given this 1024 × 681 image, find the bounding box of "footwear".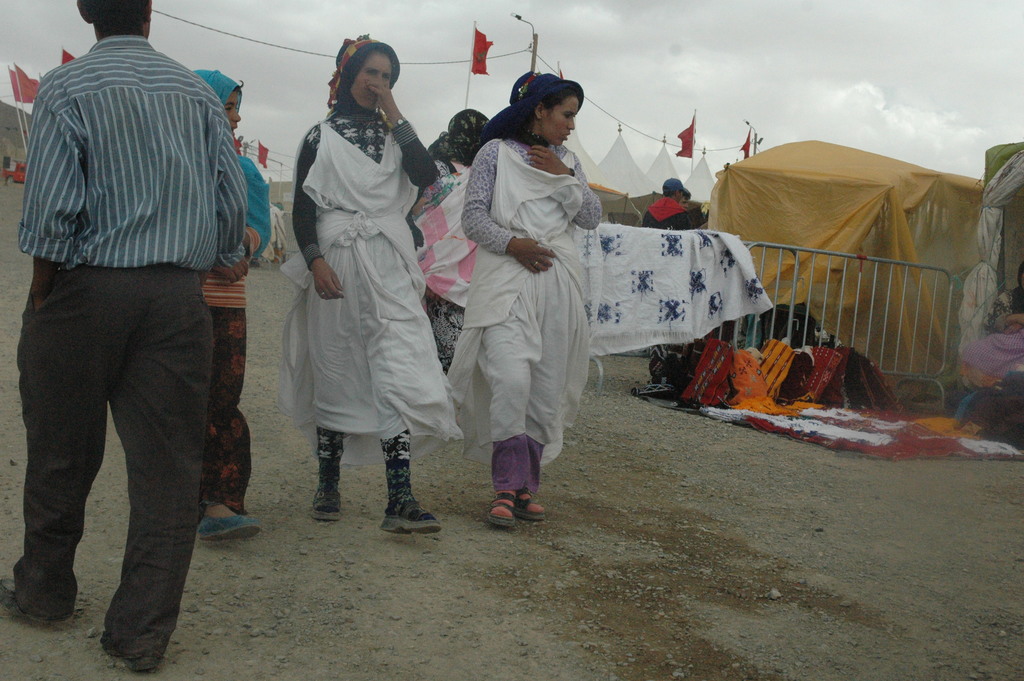
left=193, top=515, right=269, bottom=543.
